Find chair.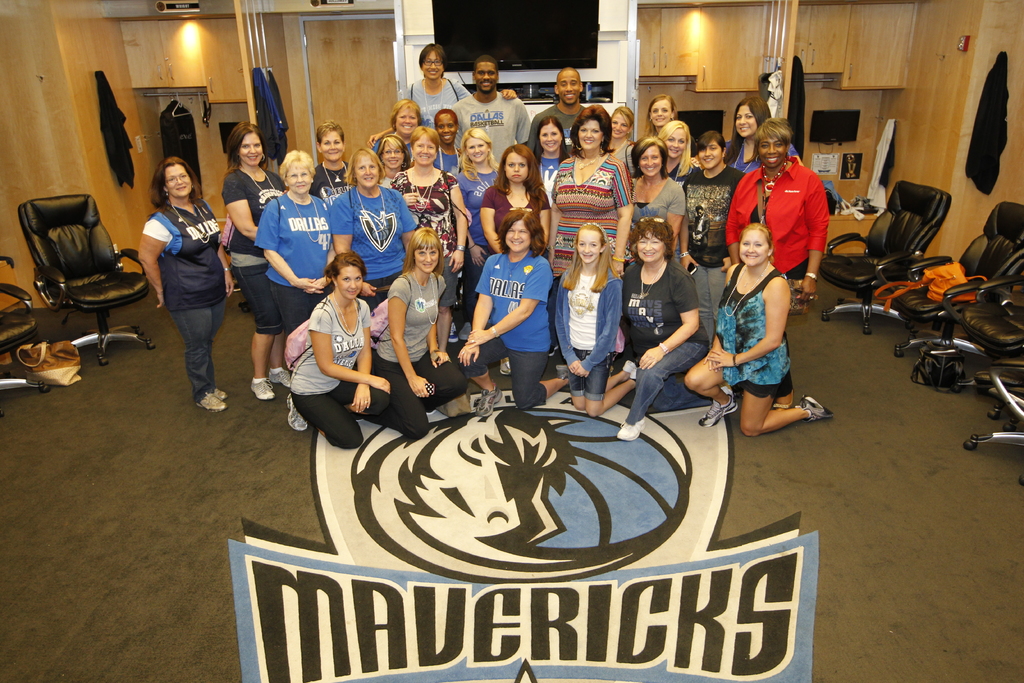
960/369/1023/488.
